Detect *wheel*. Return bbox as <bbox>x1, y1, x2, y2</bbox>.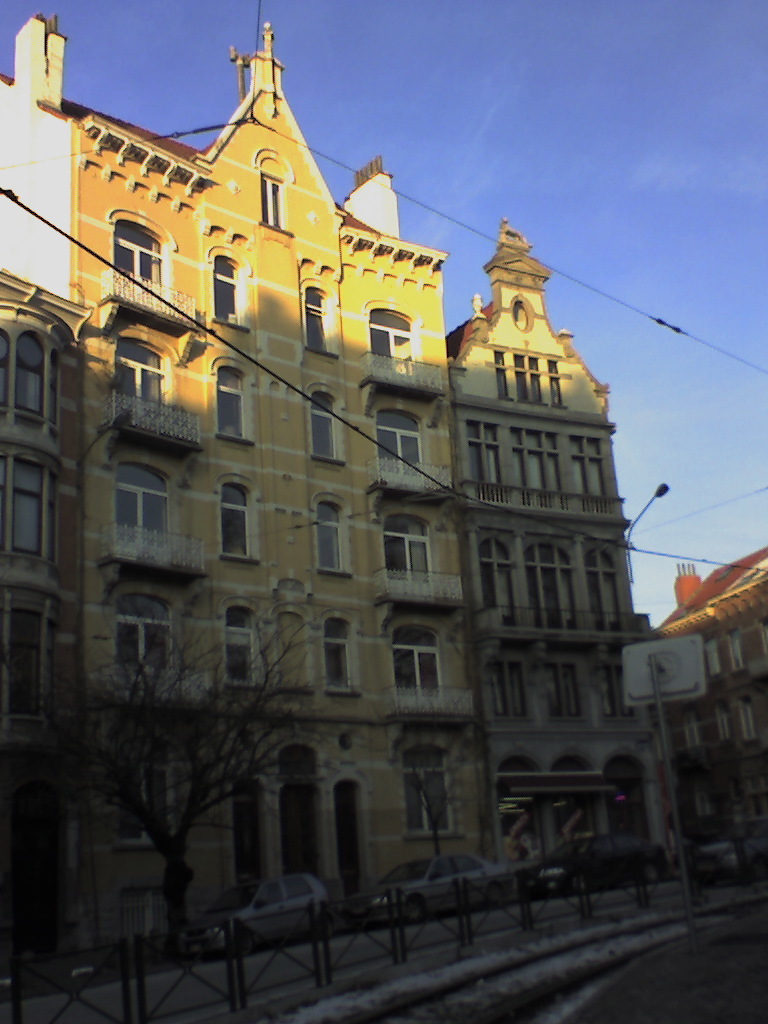
<bbox>649, 862, 663, 882</bbox>.
